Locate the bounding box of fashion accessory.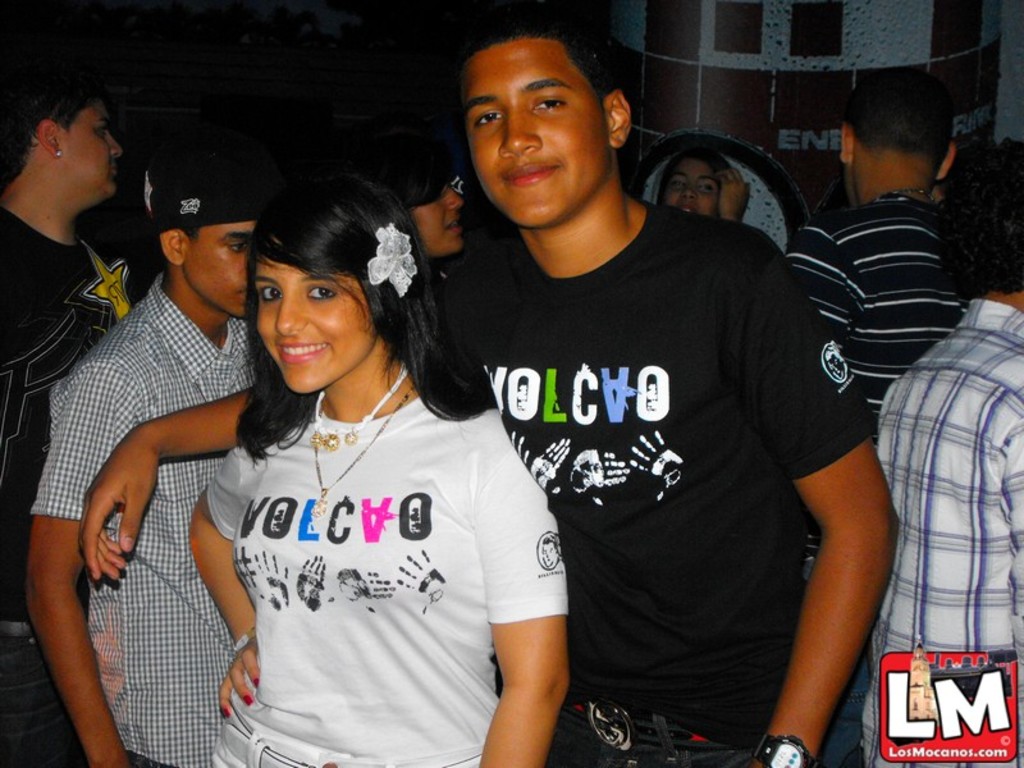
Bounding box: bbox=(741, 726, 810, 767).
